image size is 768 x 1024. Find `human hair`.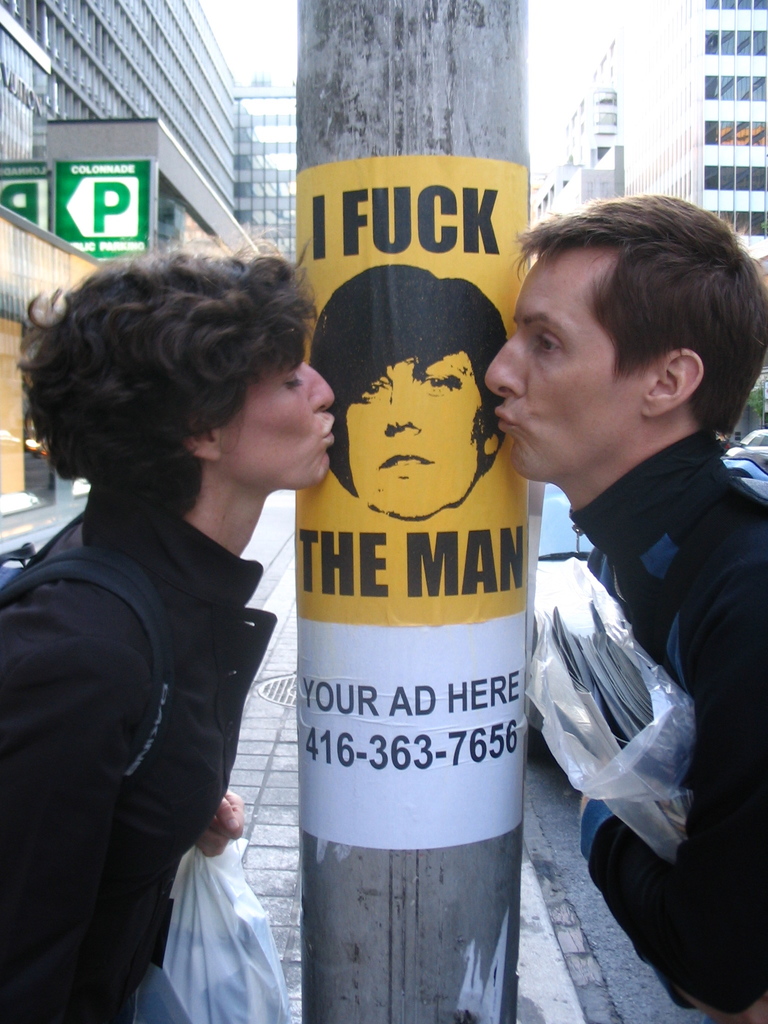
(39, 238, 324, 529).
